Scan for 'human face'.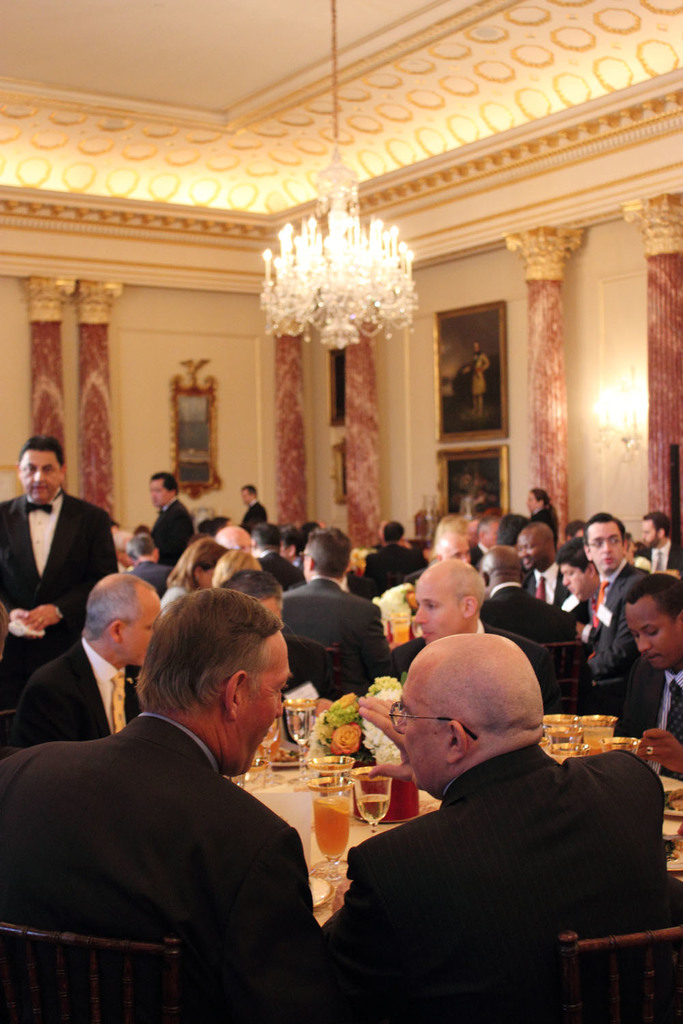
Scan result: <region>520, 529, 546, 568</region>.
